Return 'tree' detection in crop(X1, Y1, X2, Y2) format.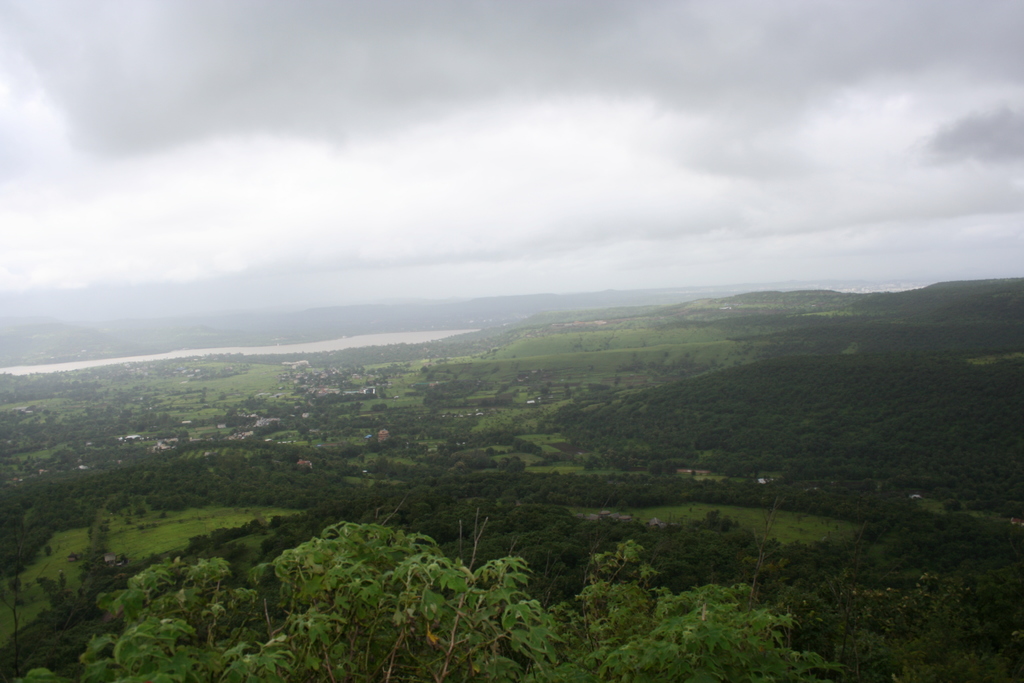
crop(476, 537, 840, 682).
